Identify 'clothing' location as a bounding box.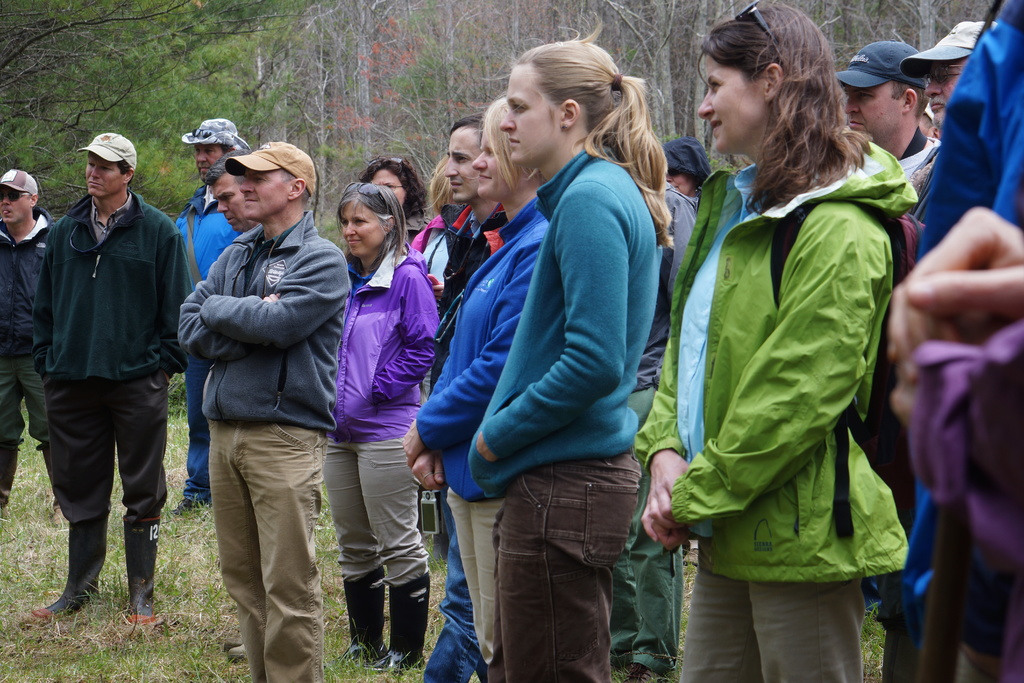
detection(468, 131, 669, 680).
